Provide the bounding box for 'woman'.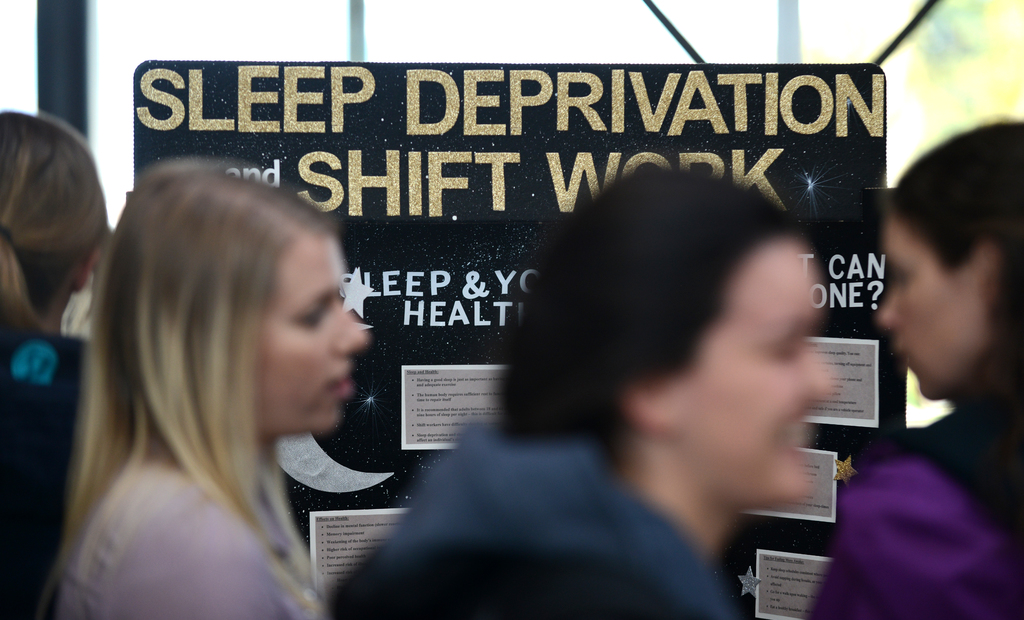
region(316, 164, 853, 619).
